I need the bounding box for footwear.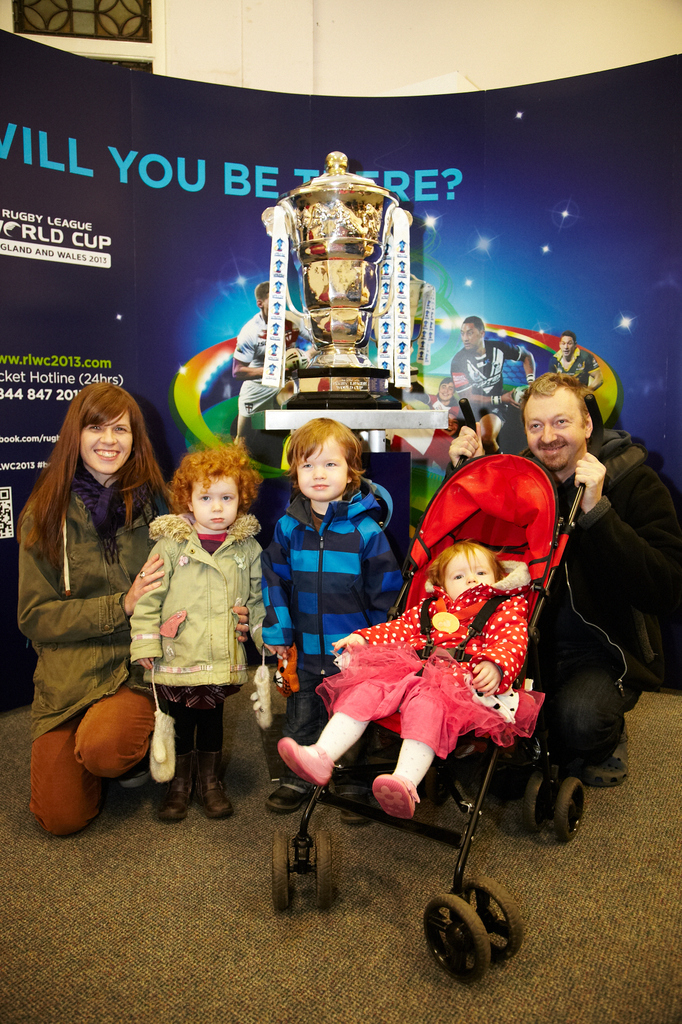
Here it is: {"x1": 369, "y1": 771, "x2": 423, "y2": 818}.
